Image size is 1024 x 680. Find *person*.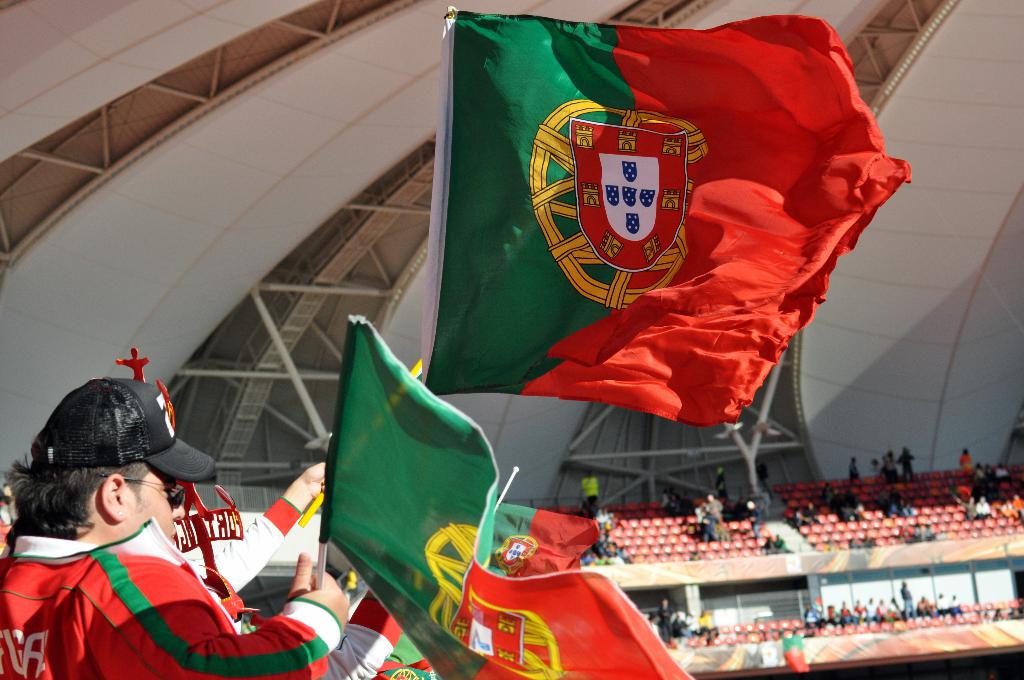
<box>1004,605,1018,617</box>.
